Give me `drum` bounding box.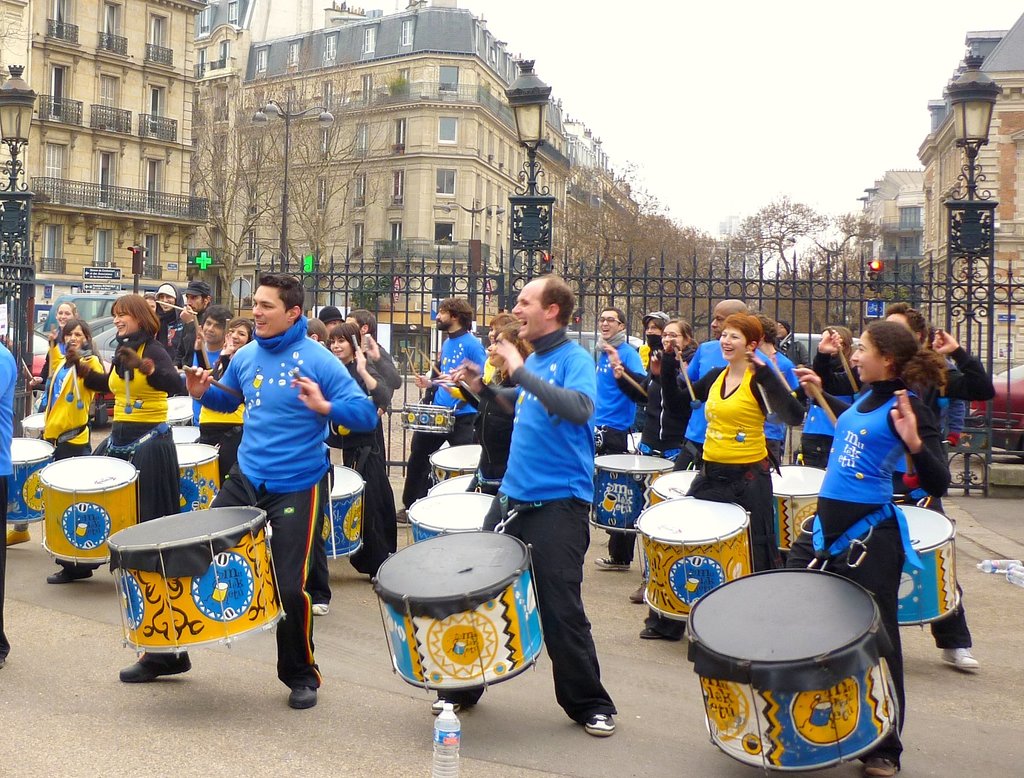
box(427, 442, 482, 485).
